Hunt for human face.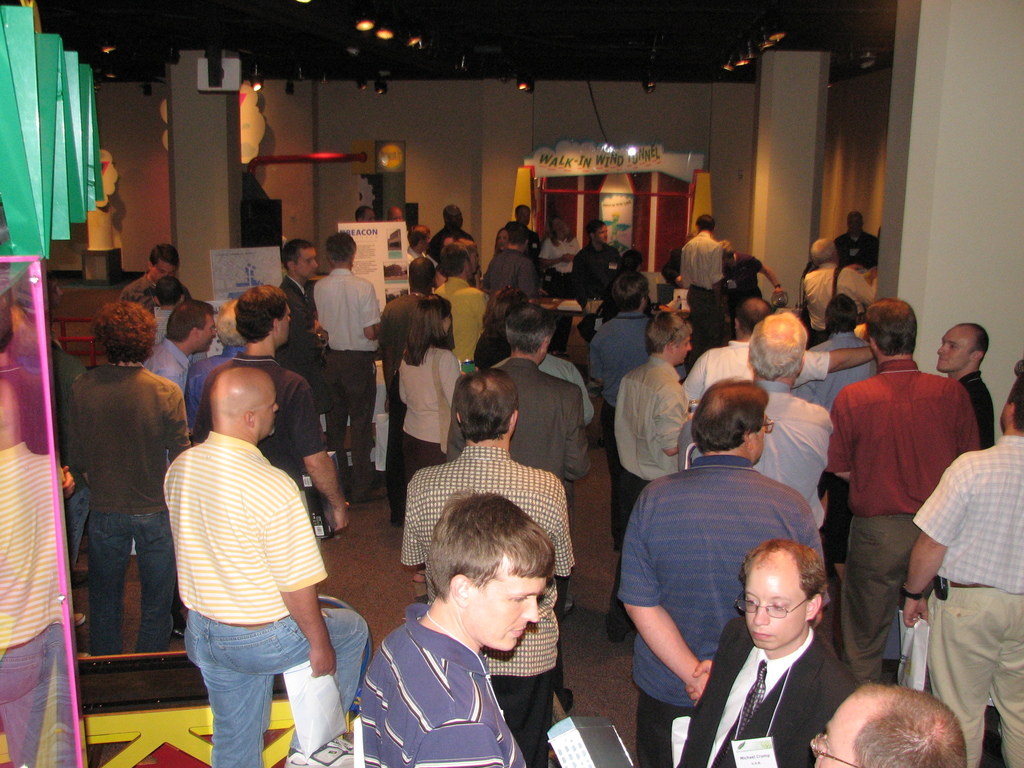
Hunted down at {"x1": 156, "y1": 256, "x2": 175, "y2": 273}.
